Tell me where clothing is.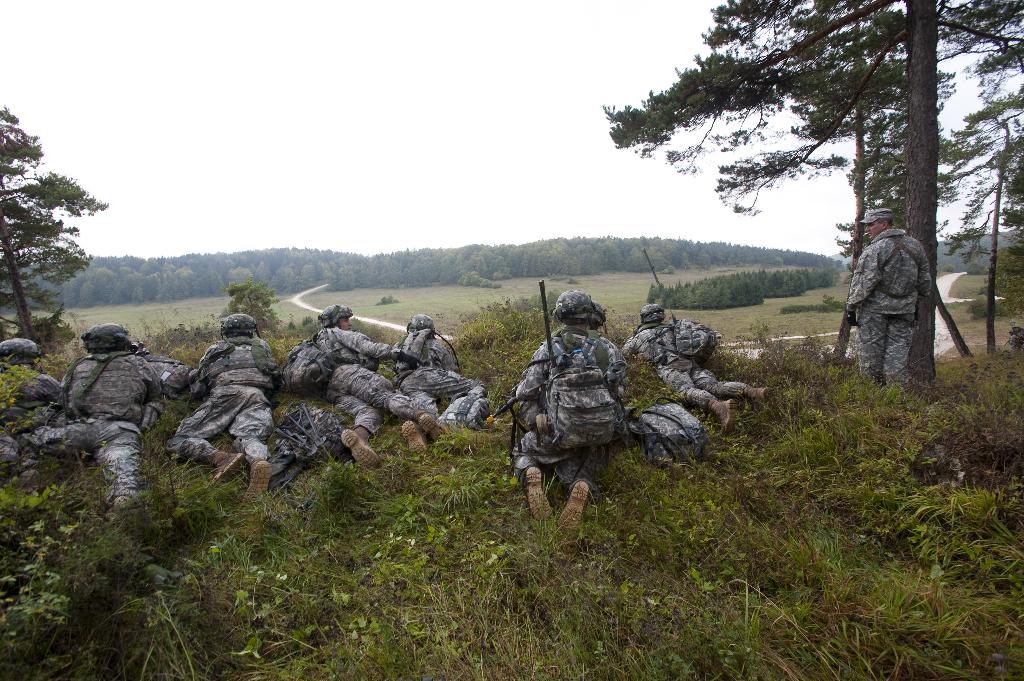
clothing is at [392,334,488,431].
